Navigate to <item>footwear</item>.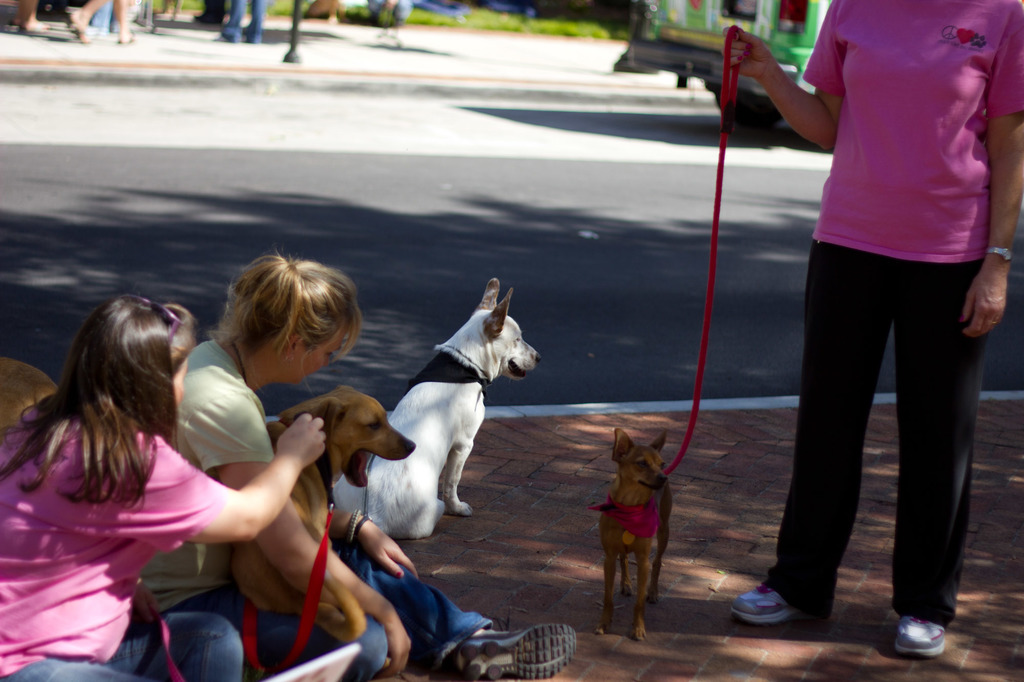
Navigation target: left=742, top=579, right=836, bottom=646.
